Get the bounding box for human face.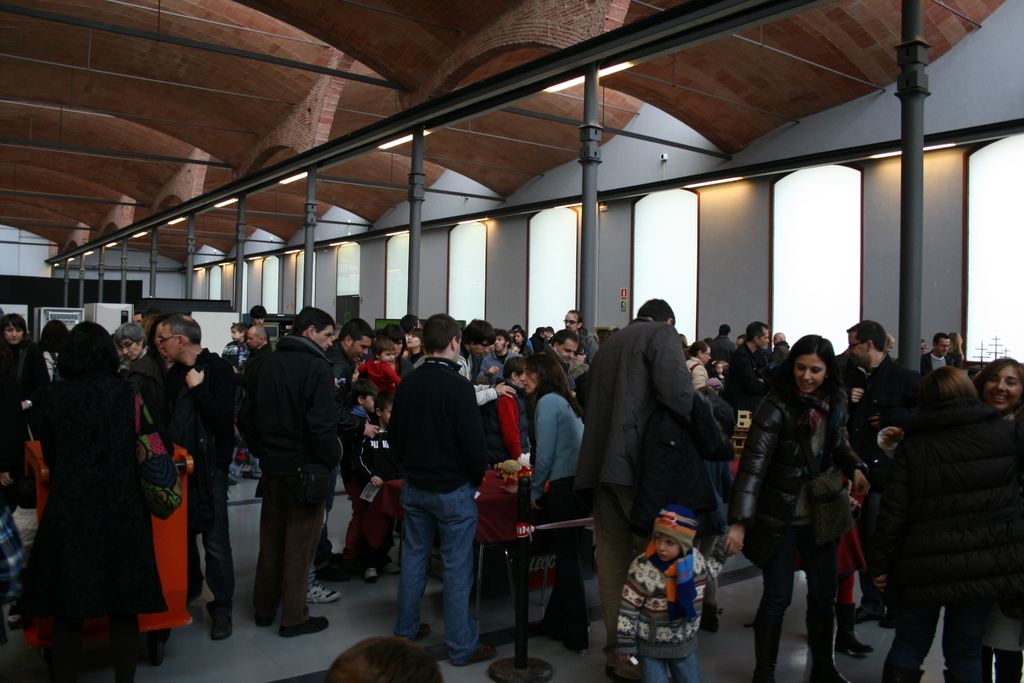
crop(518, 365, 540, 392).
